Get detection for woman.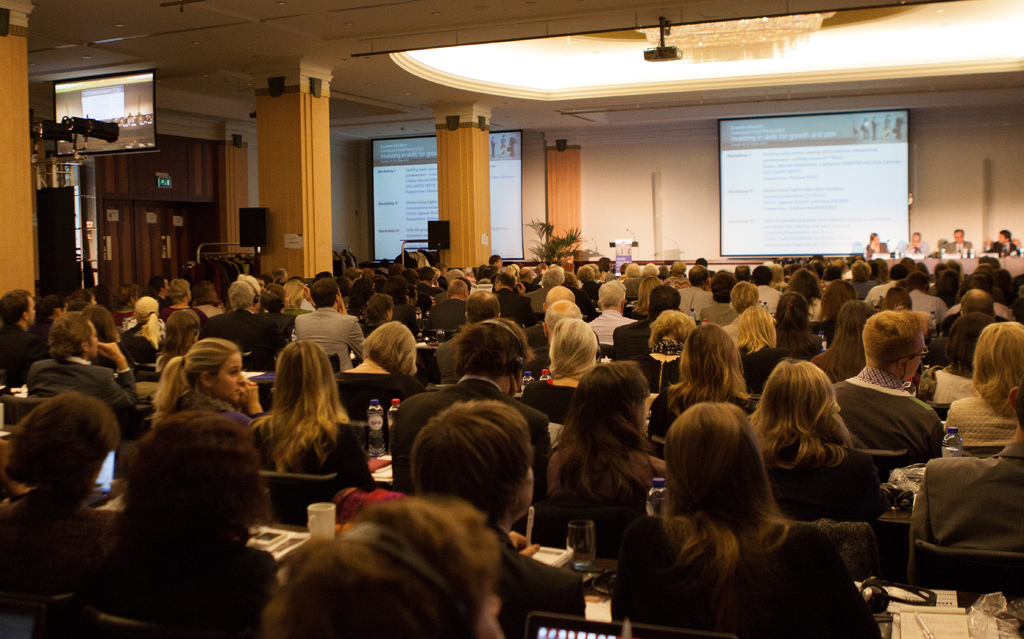
Detection: (x1=518, y1=316, x2=600, y2=426).
